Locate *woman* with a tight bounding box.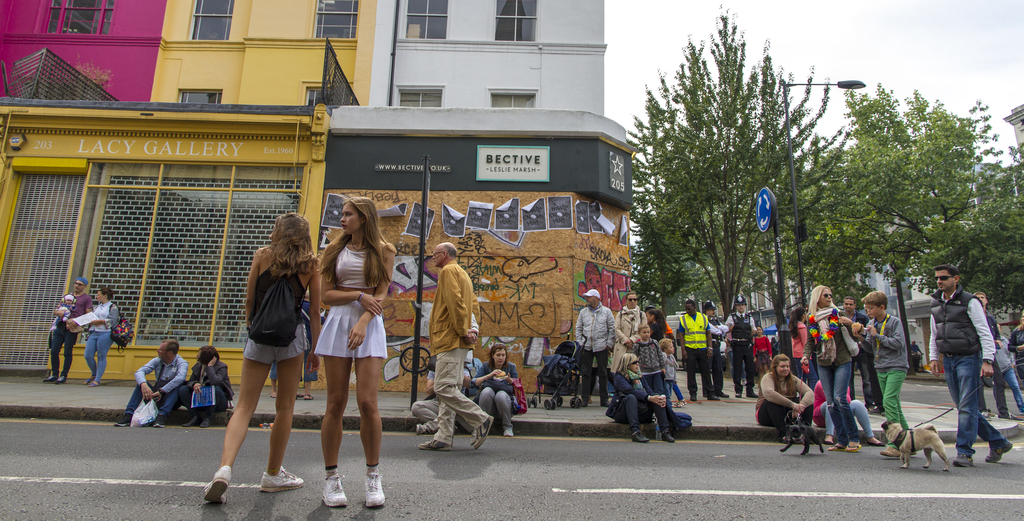
region(646, 306, 669, 343).
